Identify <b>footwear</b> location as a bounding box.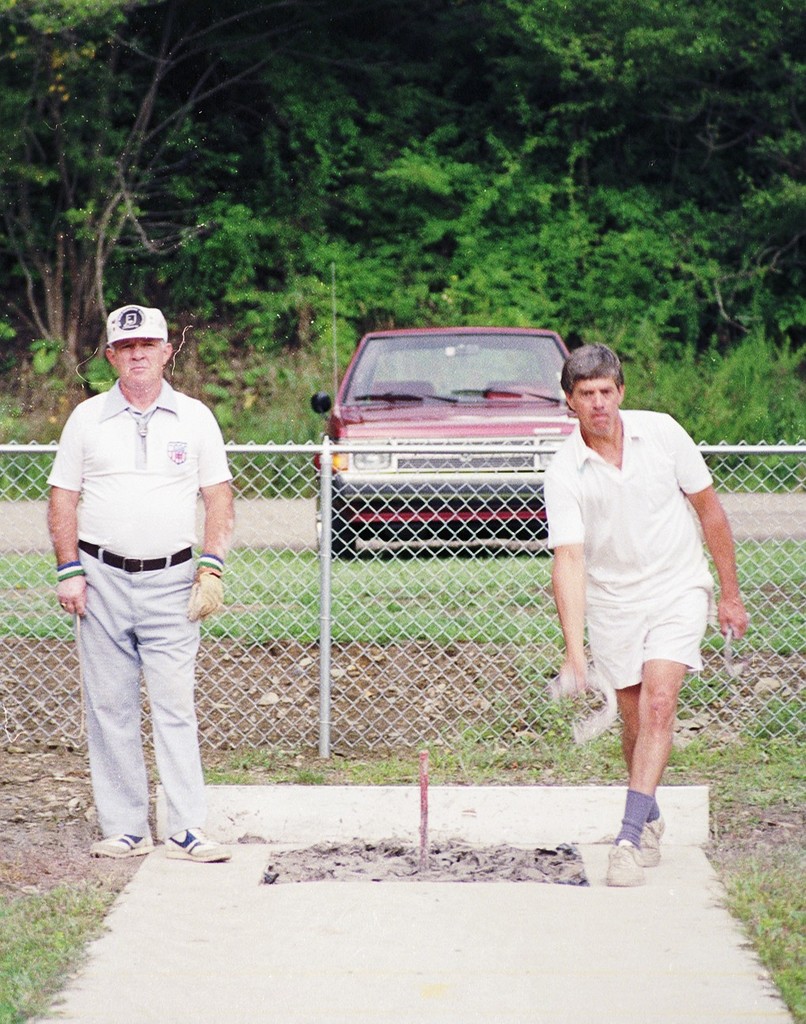
select_region(163, 826, 233, 863).
